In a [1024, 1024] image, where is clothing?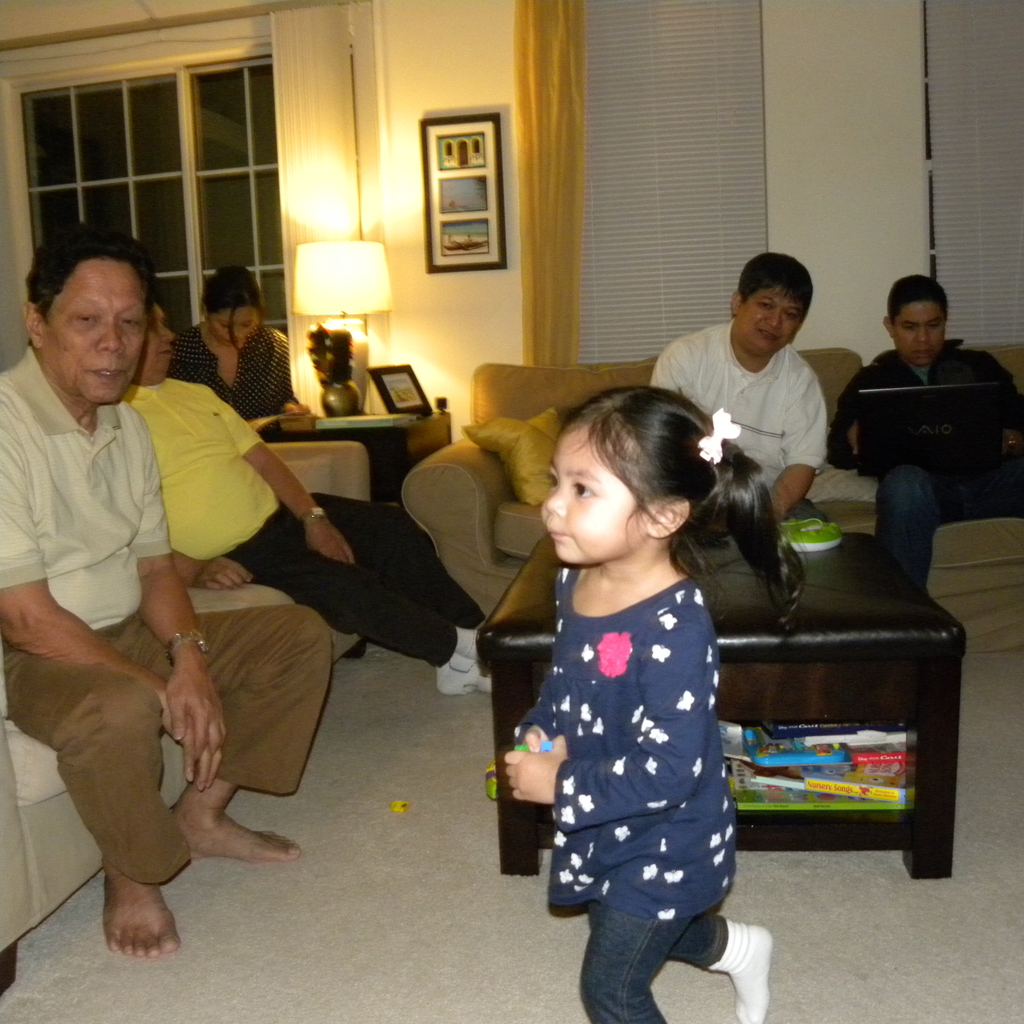
left=655, top=307, right=836, bottom=533.
